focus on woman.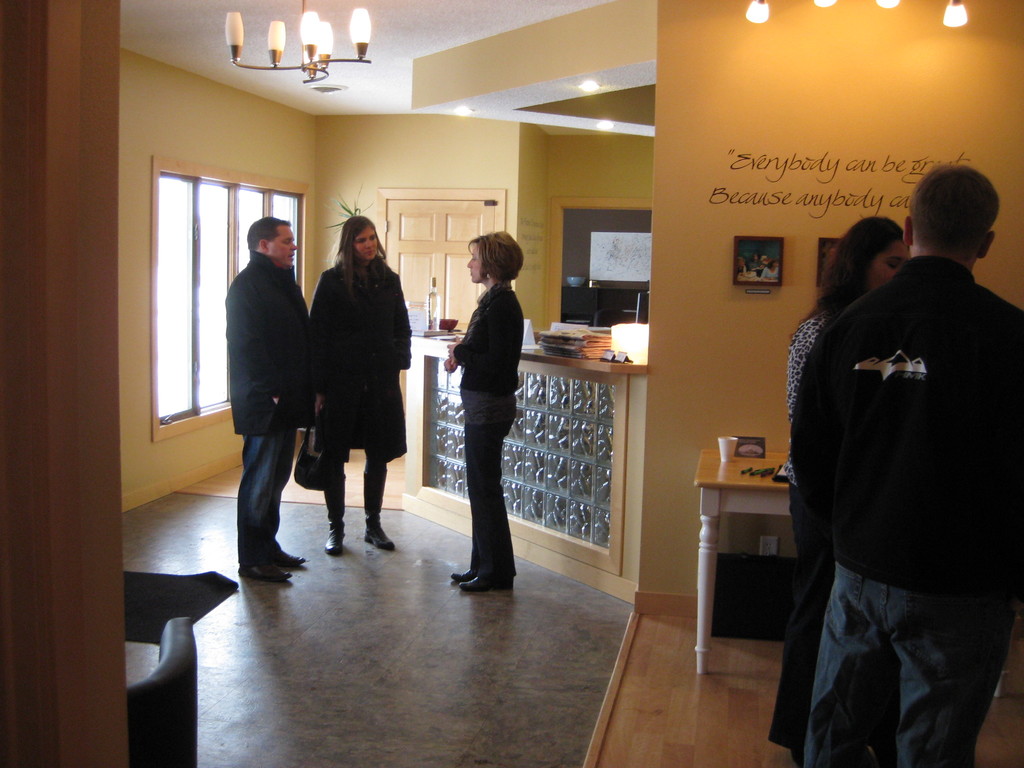
Focused at x1=762, y1=259, x2=781, y2=279.
